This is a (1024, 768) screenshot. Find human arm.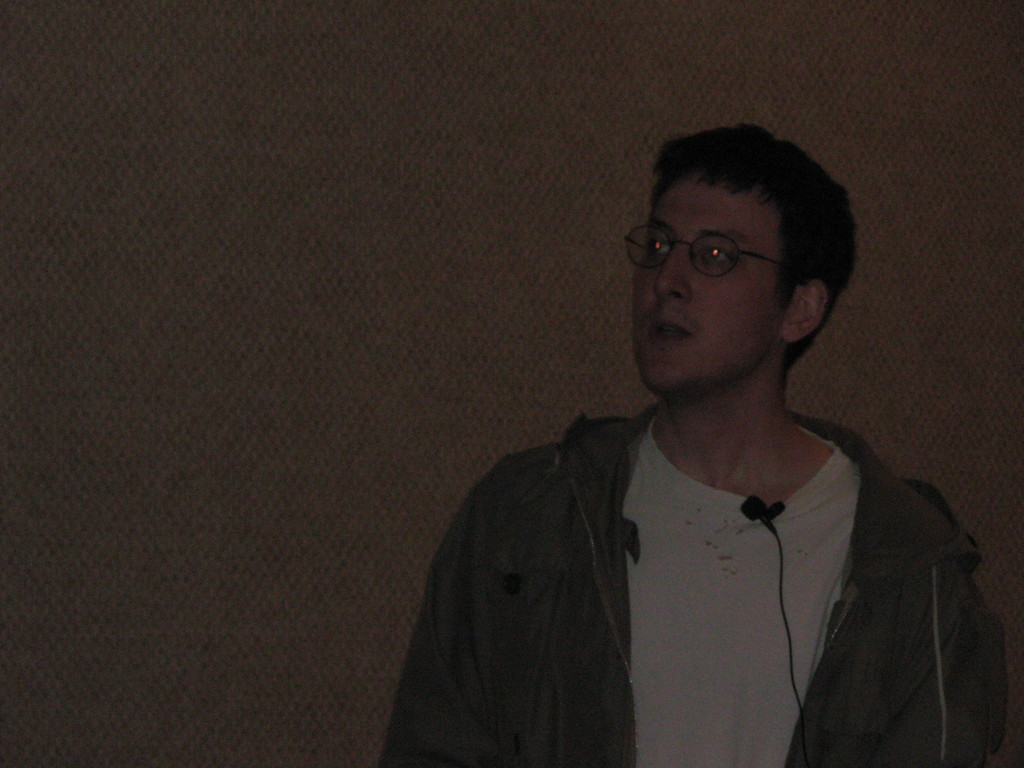
Bounding box: box(895, 500, 998, 767).
